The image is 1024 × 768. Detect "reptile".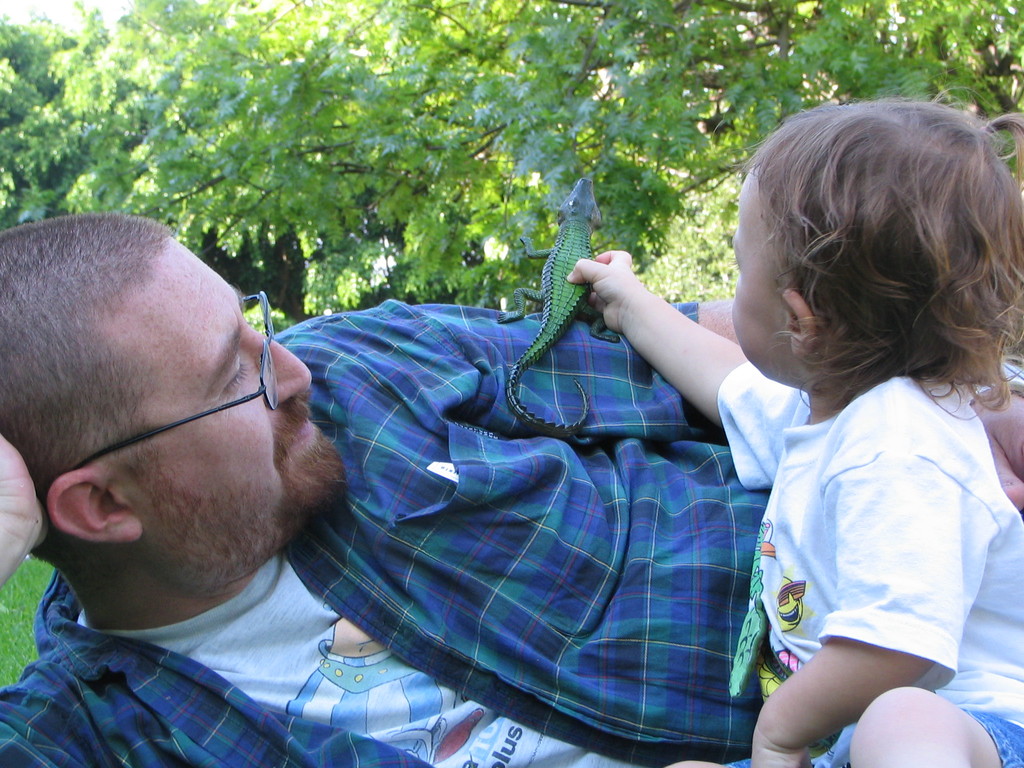
Detection: l=494, t=162, r=616, b=441.
